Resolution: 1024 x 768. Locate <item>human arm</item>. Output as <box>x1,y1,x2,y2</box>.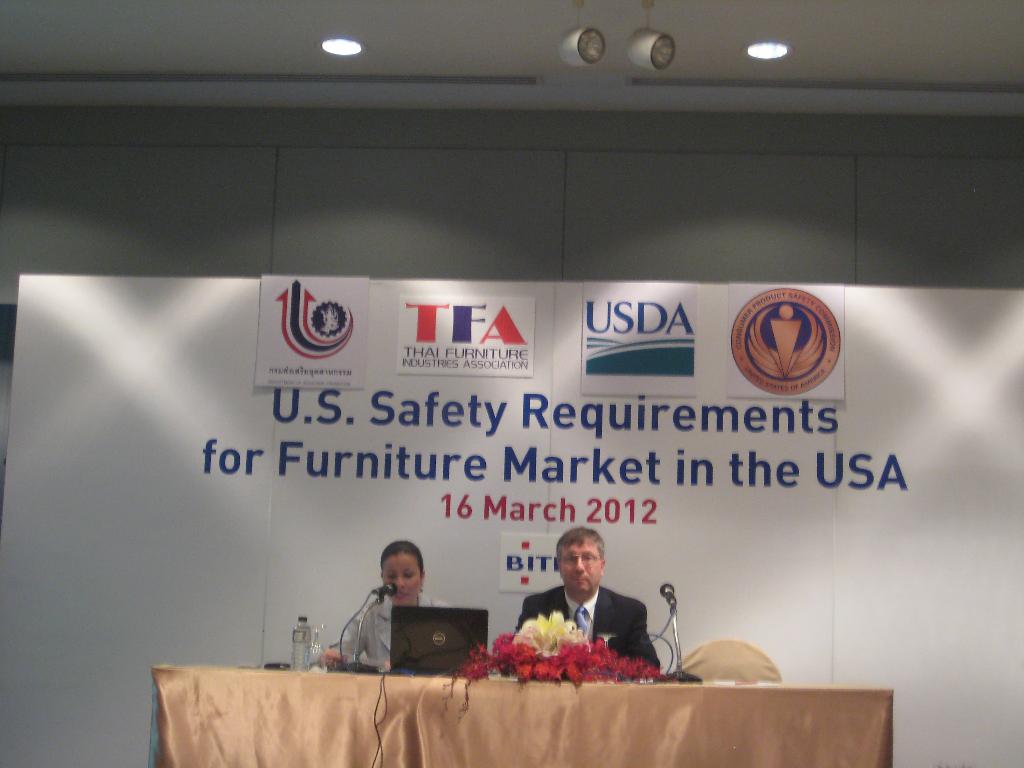
<box>314,602,365,669</box>.
